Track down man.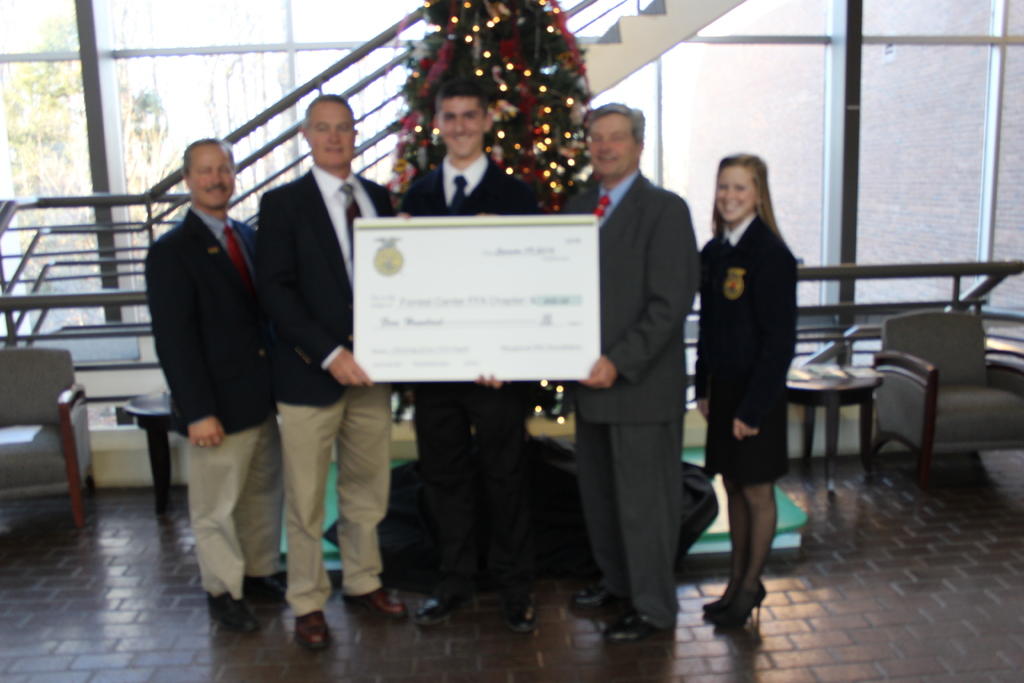
Tracked to left=120, top=126, right=293, bottom=609.
